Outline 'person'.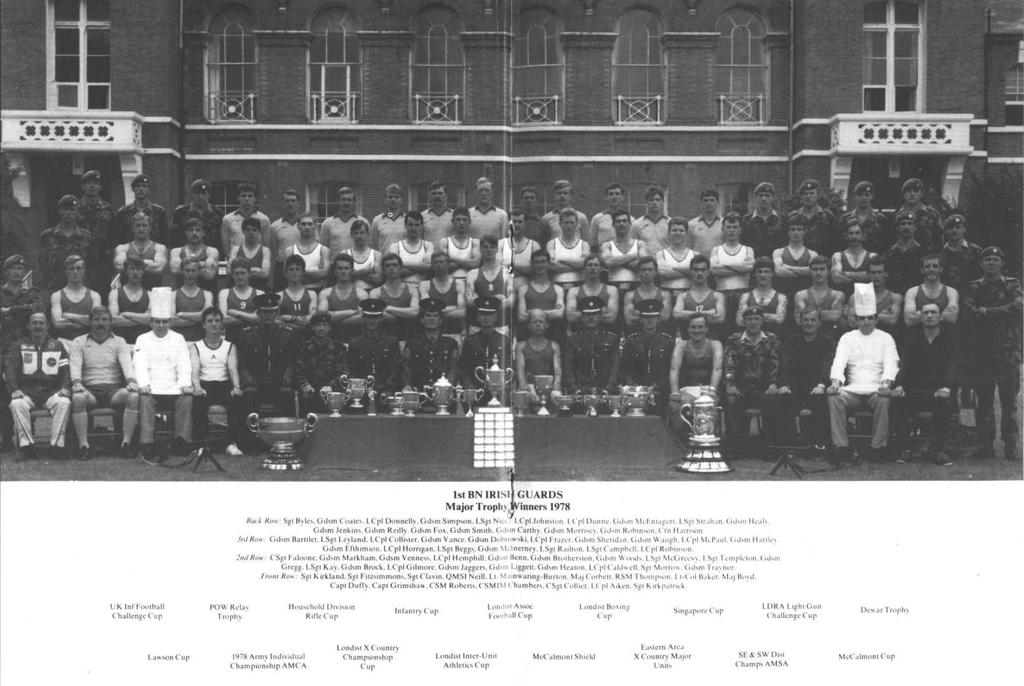
Outline: box(586, 178, 636, 254).
